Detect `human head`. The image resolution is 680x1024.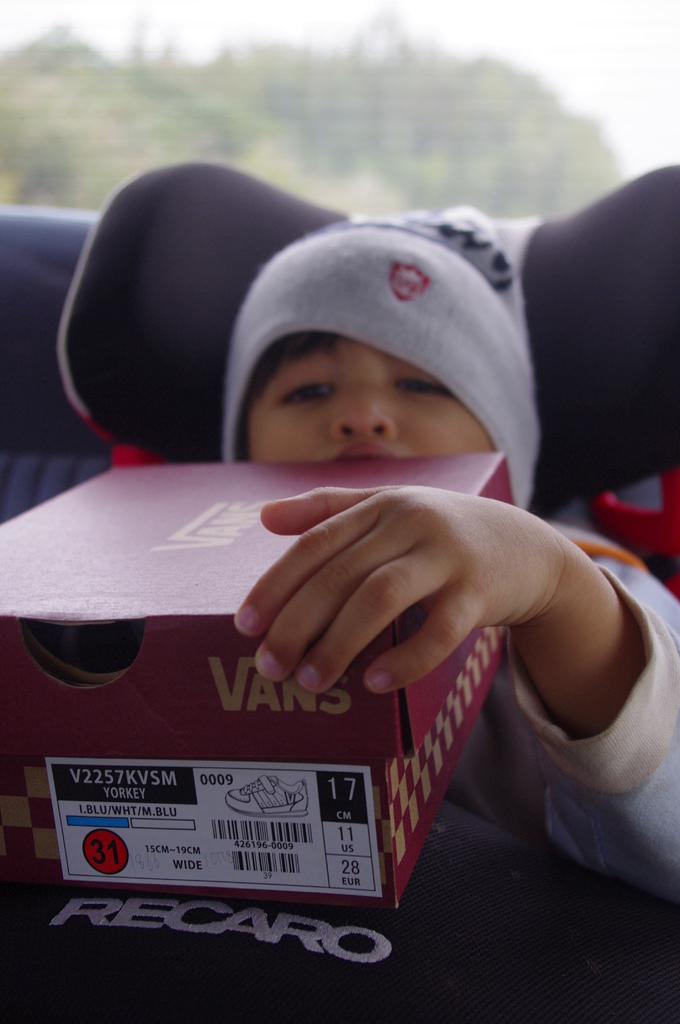
<box>210,285,508,486</box>.
